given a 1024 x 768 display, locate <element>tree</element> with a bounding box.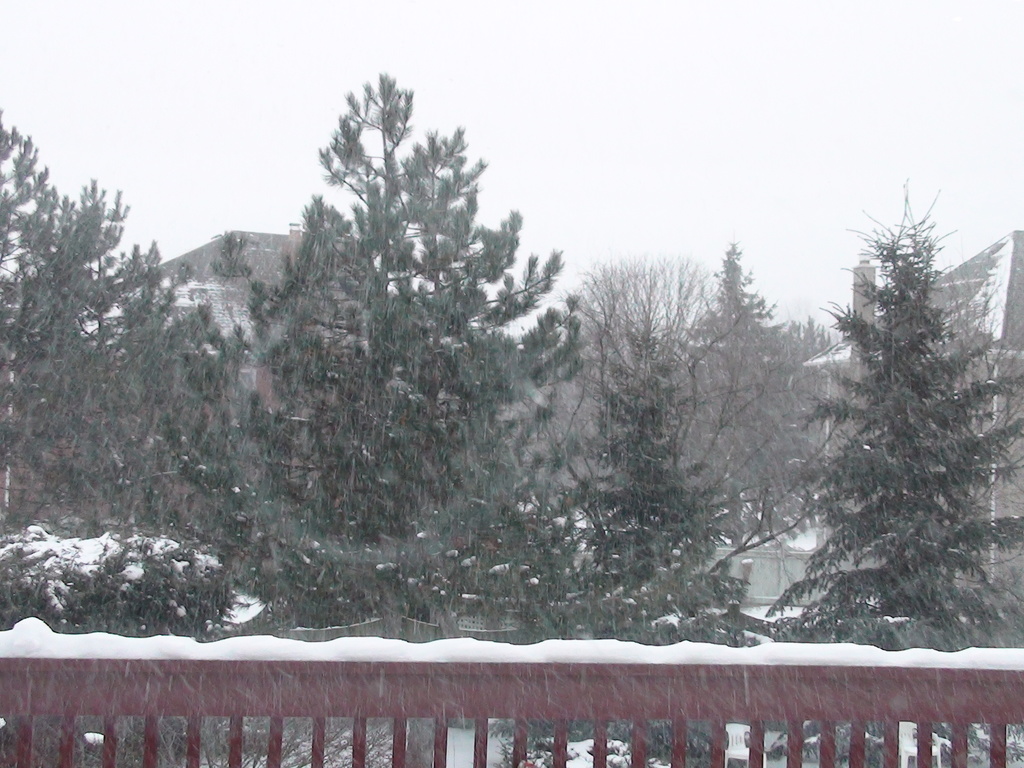
Located: region(684, 227, 822, 586).
